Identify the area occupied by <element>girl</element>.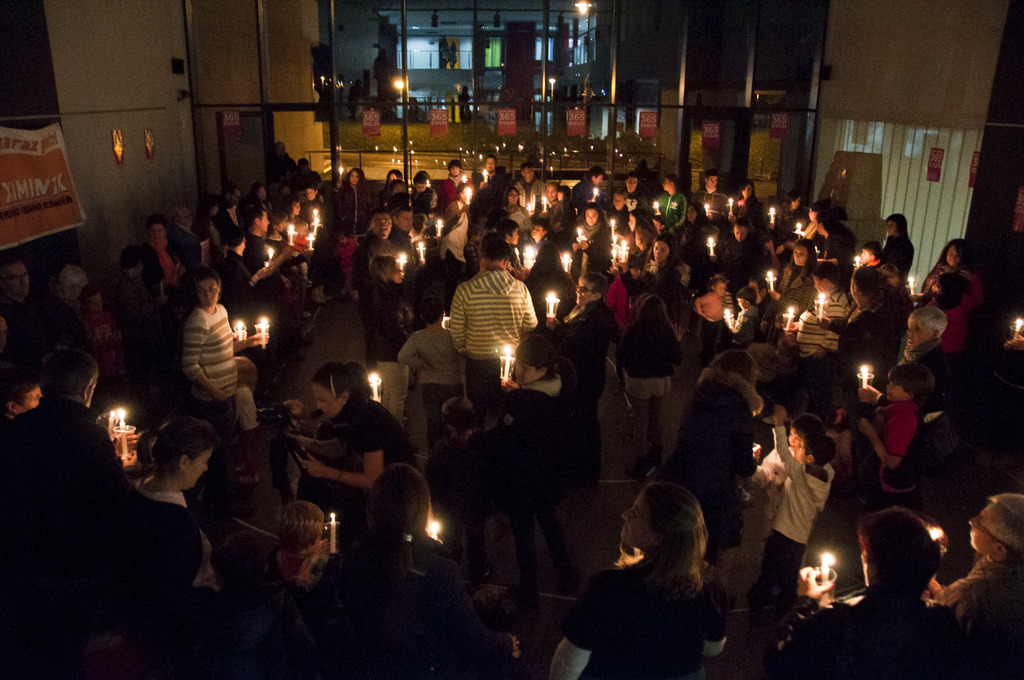
Area: [733, 179, 764, 226].
